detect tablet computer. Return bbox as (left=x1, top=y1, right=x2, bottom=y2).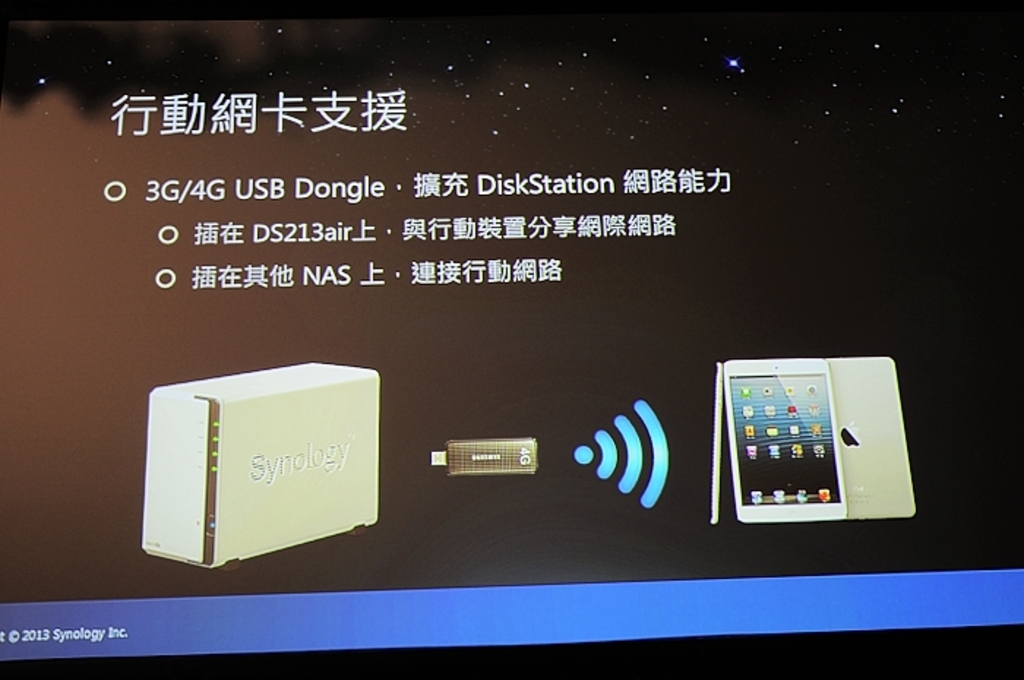
(left=718, top=355, right=851, bottom=519).
